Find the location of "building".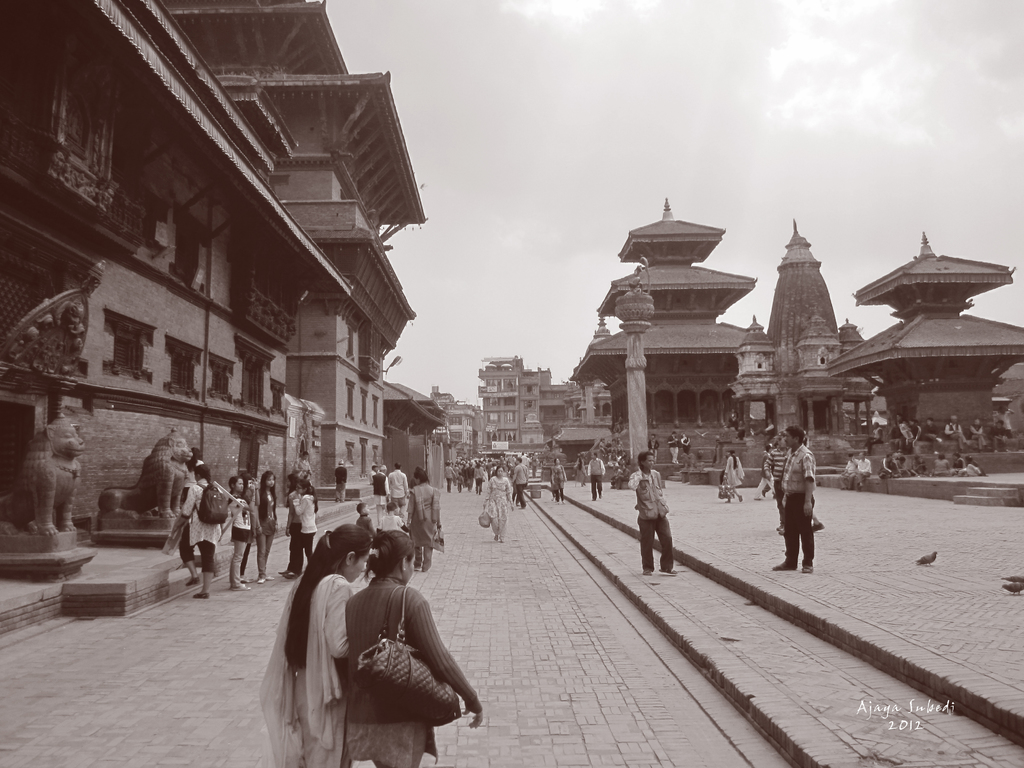
Location: select_region(520, 365, 575, 443).
